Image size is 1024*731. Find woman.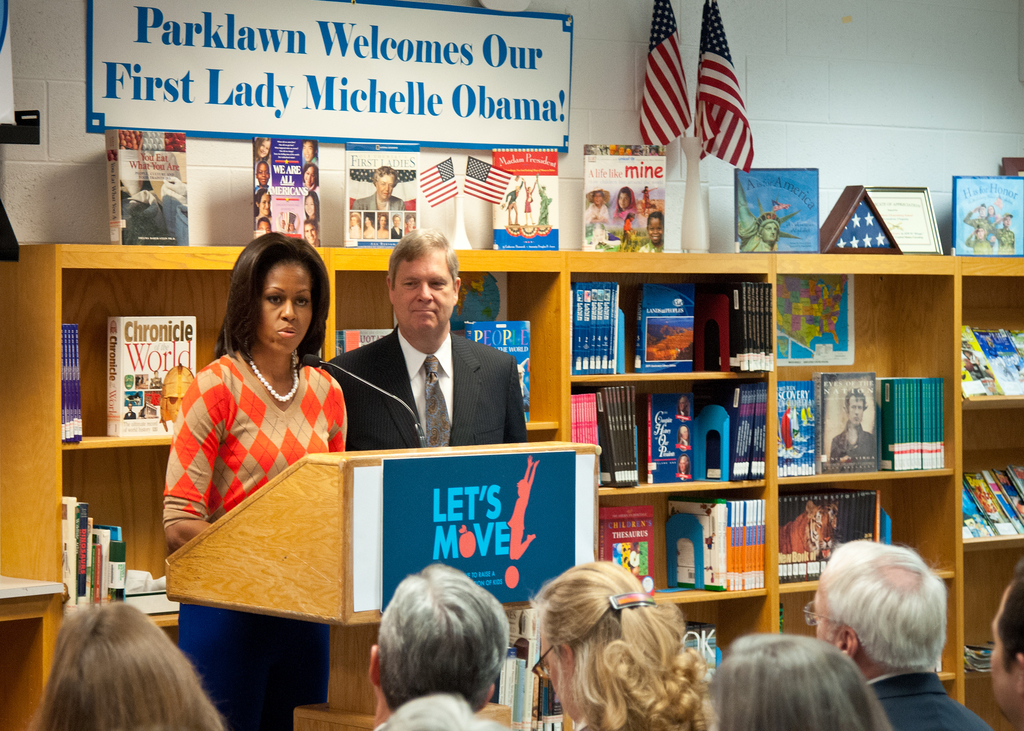
[x1=166, y1=229, x2=351, y2=730].
